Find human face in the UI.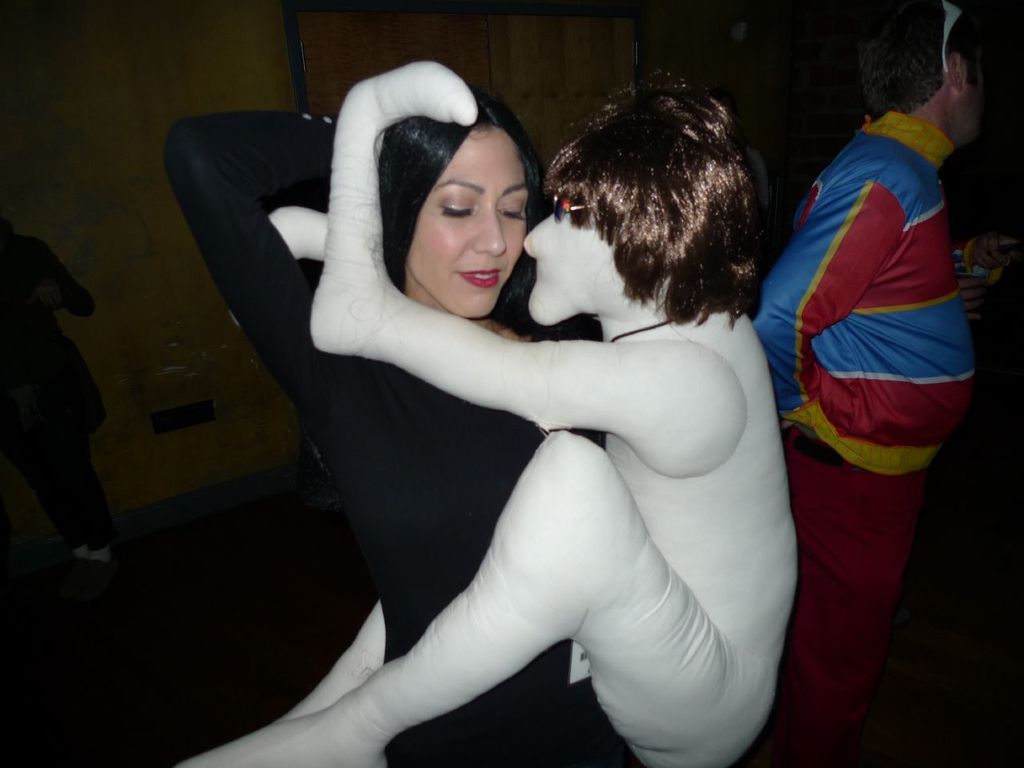
UI element at box=[523, 199, 610, 325].
